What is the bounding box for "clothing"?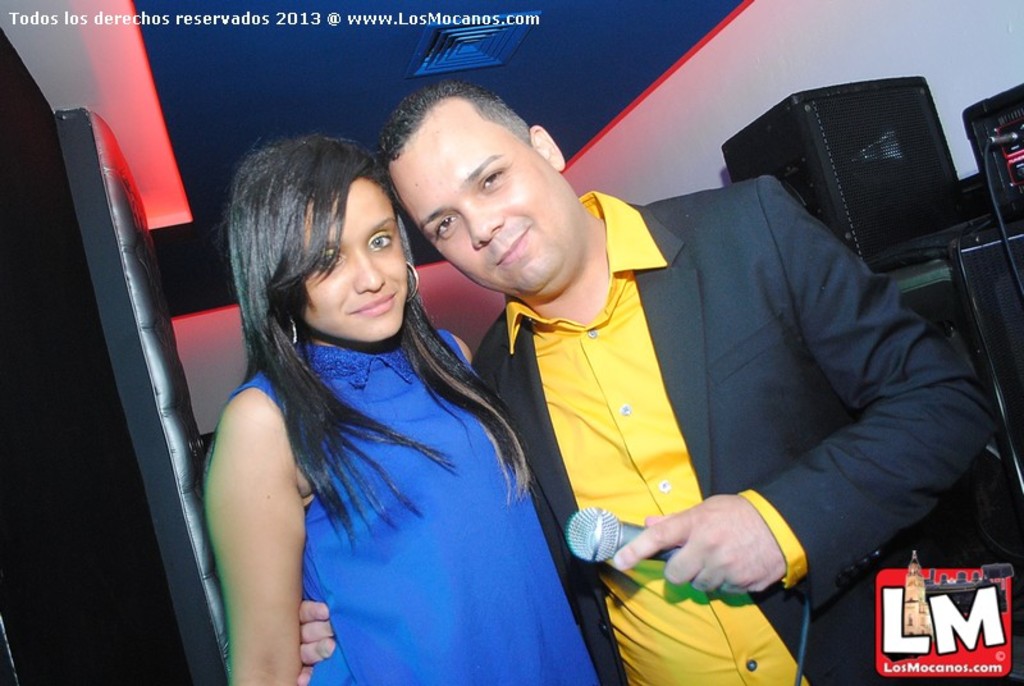
left=204, top=328, right=600, bottom=685.
